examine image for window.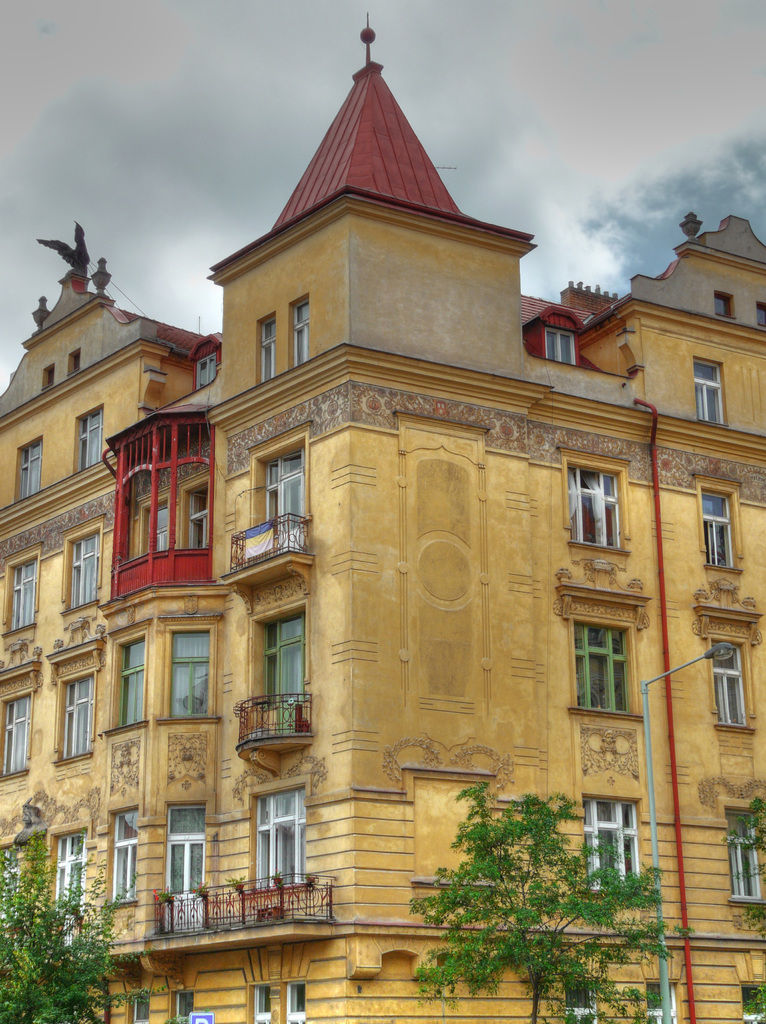
Examination result: box=[113, 634, 148, 728].
